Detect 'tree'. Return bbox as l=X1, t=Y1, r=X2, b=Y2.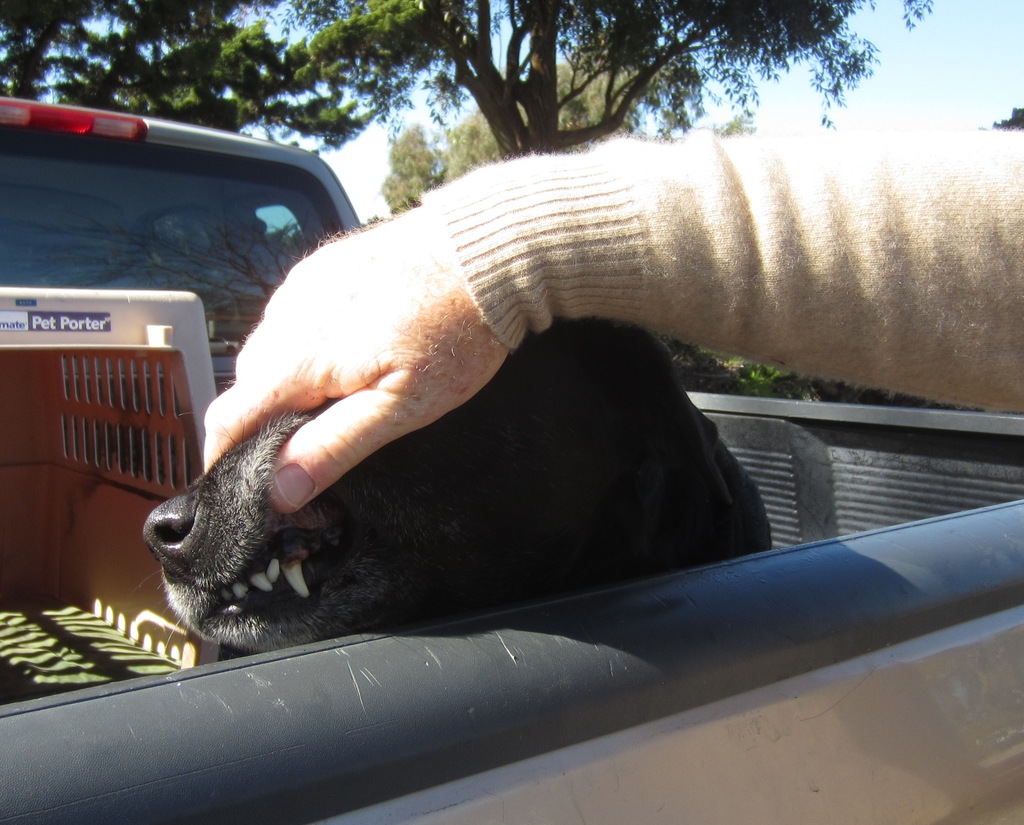
l=0, t=0, r=934, b=401.
